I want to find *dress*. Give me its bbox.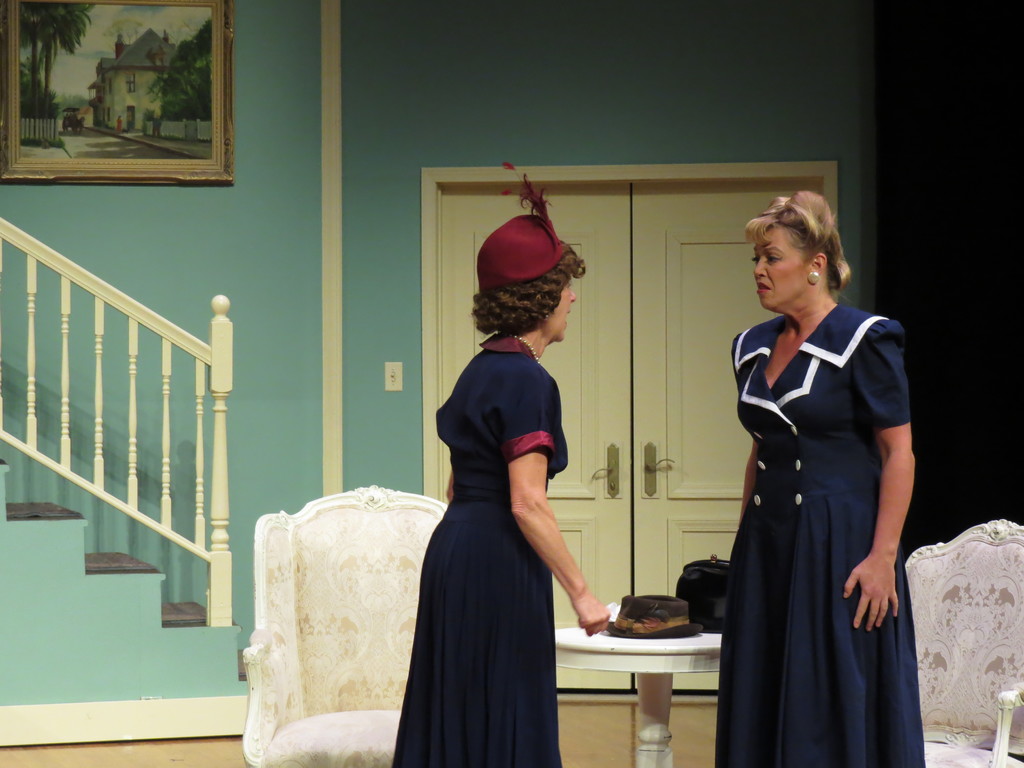
detection(710, 299, 931, 767).
